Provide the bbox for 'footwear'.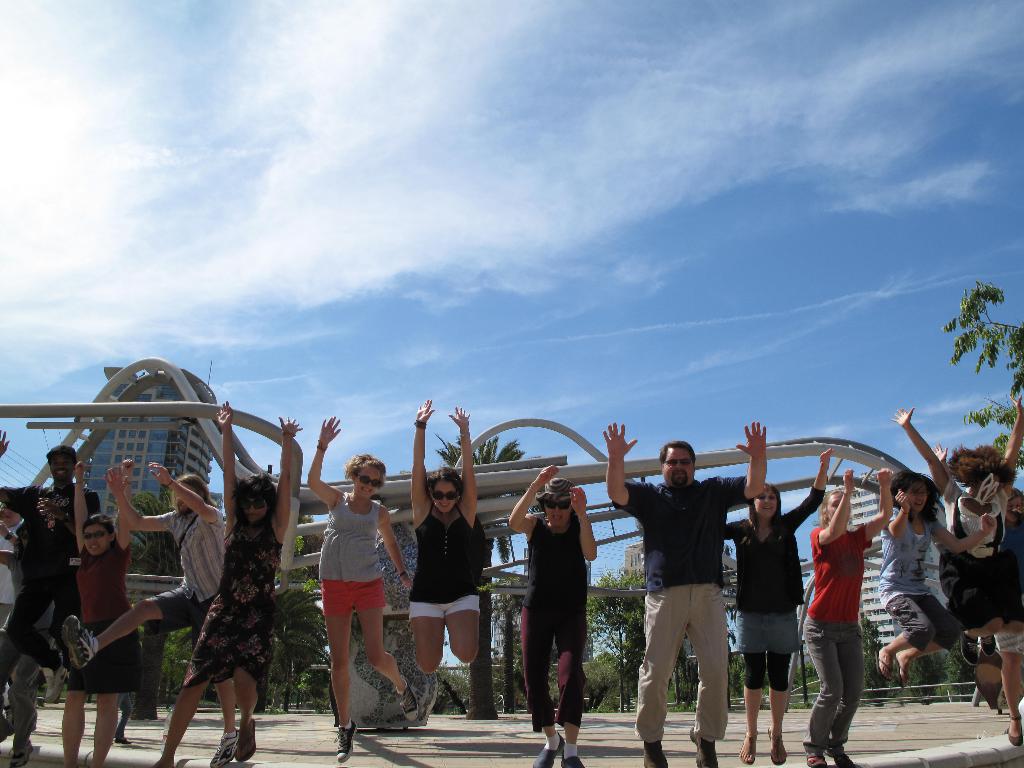
[44, 666, 70, 704].
